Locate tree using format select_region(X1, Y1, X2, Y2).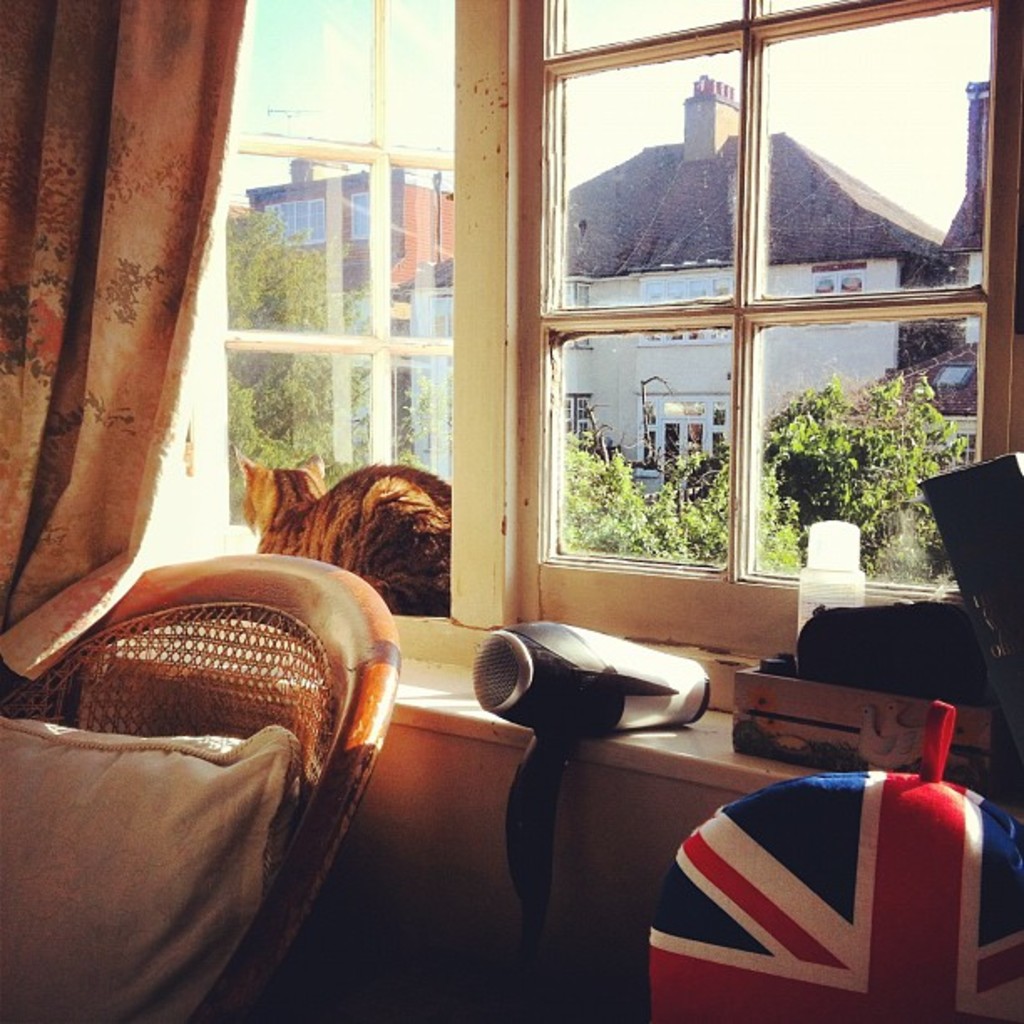
select_region(552, 418, 724, 566).
